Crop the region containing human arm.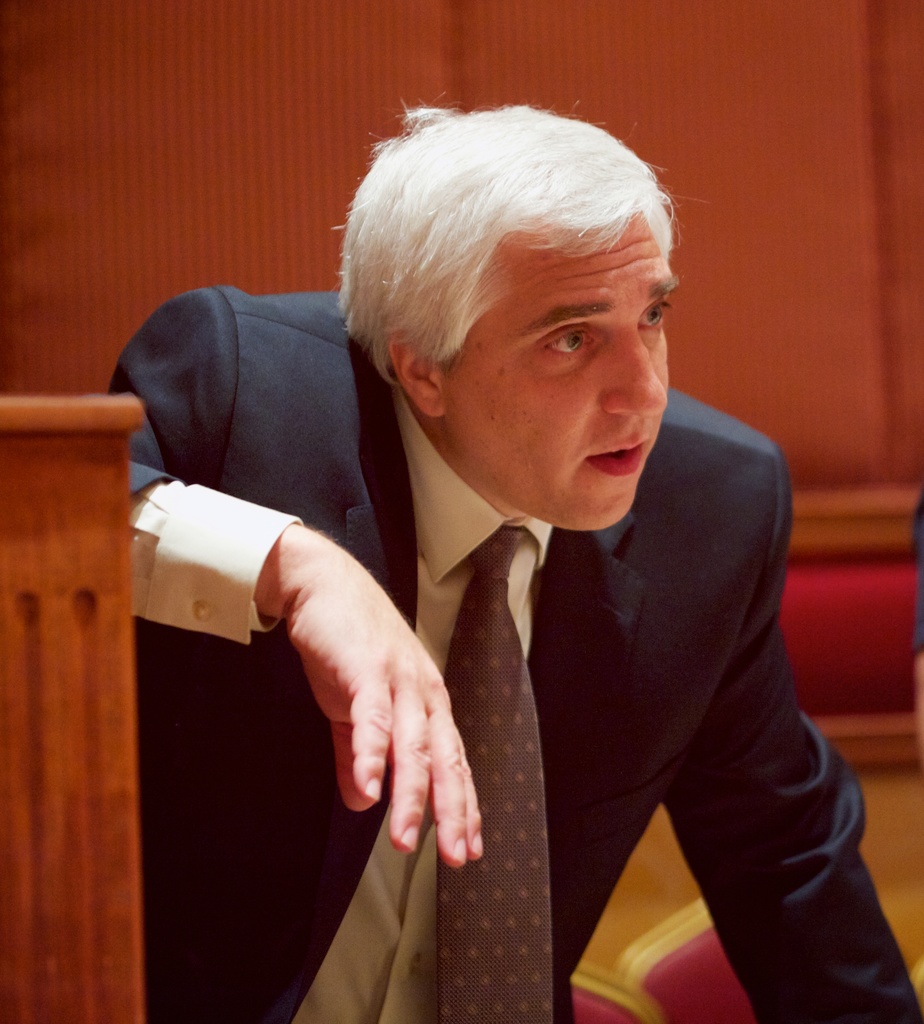
Crop region: 123 289 486 872.
